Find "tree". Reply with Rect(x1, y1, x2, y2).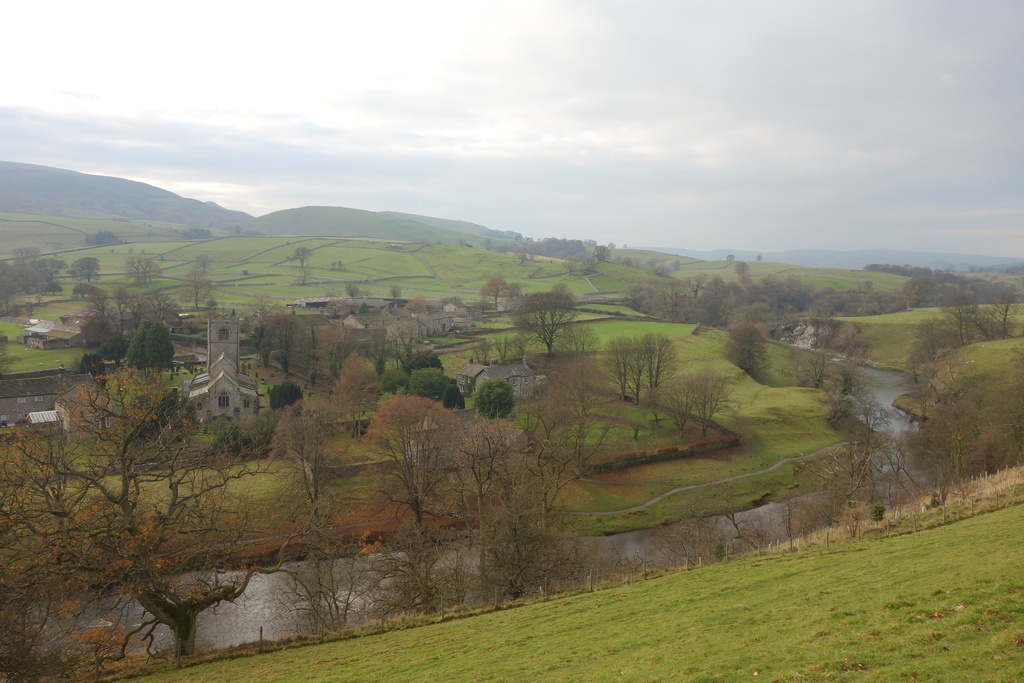
Rect(721, 322, 775, 377).
